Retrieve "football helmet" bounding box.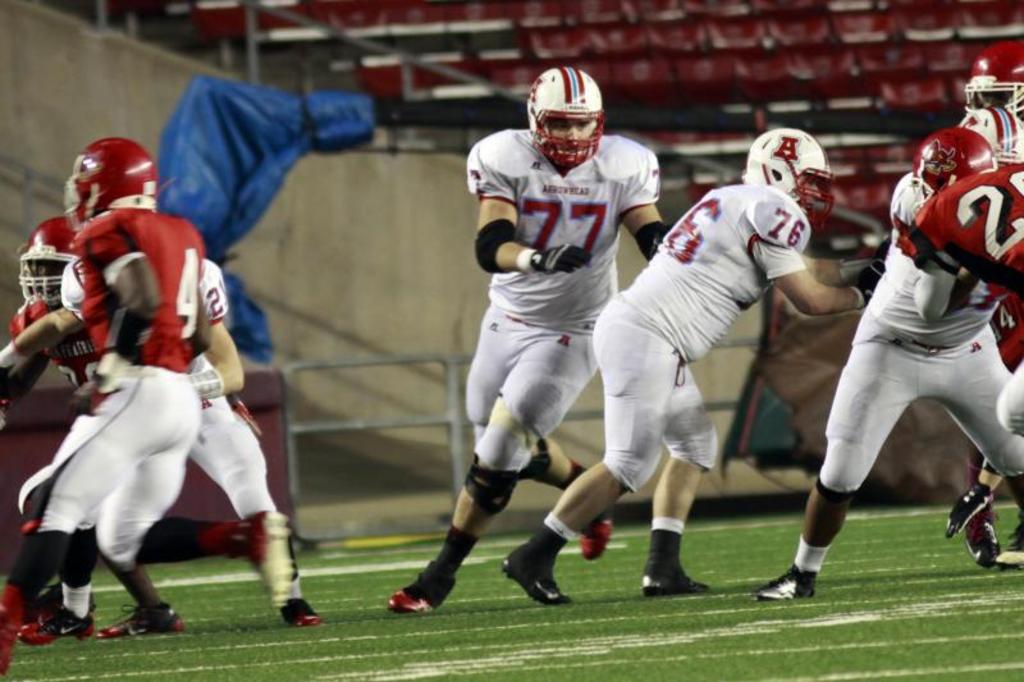
Bounding box: {"x1": 524, "y1": 61, "x2": 611, "y2": 183}.
